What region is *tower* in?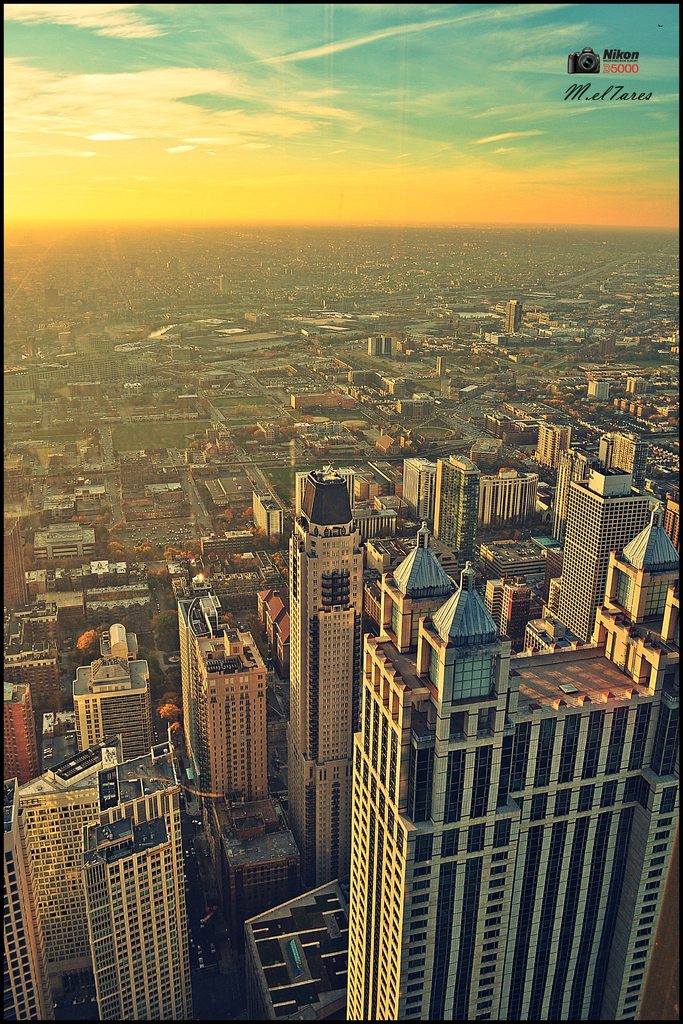
bbox(417, 461, 476, 575).
